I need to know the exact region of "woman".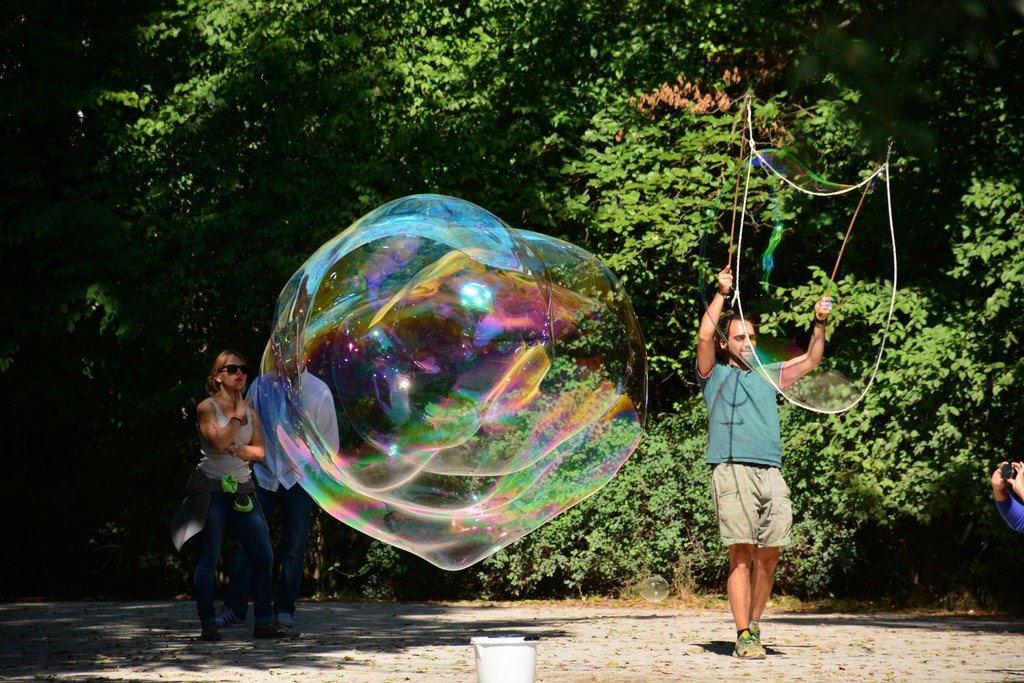
Region: <bbox>187, 332, 279, 660</bbox>.
